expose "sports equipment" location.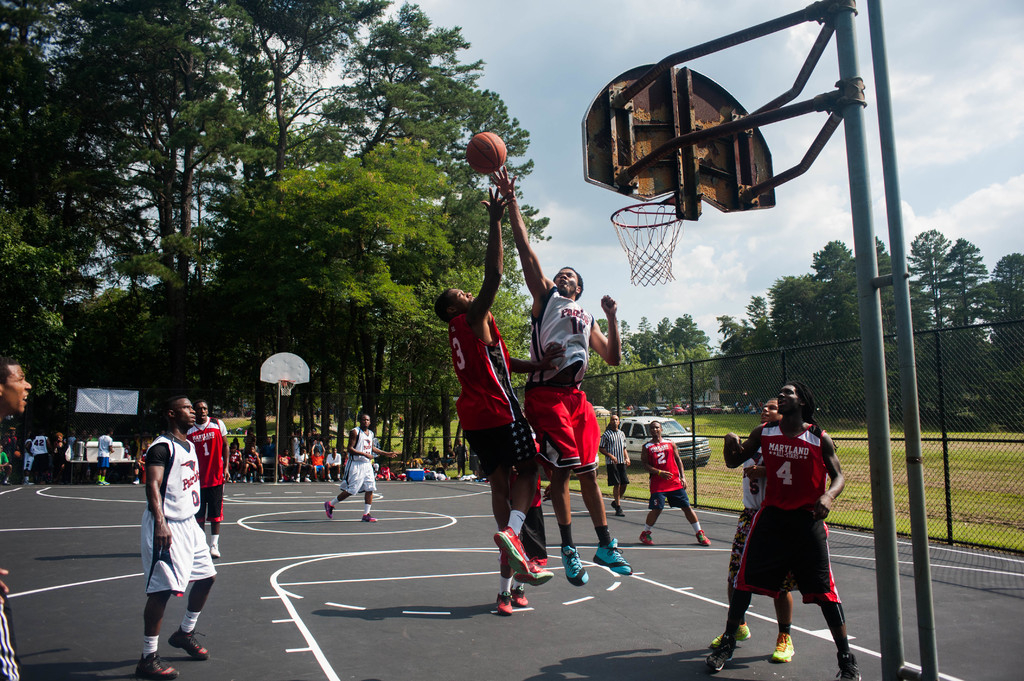
Exposed at x1=464 y1=128 x2=506 y2=173.
